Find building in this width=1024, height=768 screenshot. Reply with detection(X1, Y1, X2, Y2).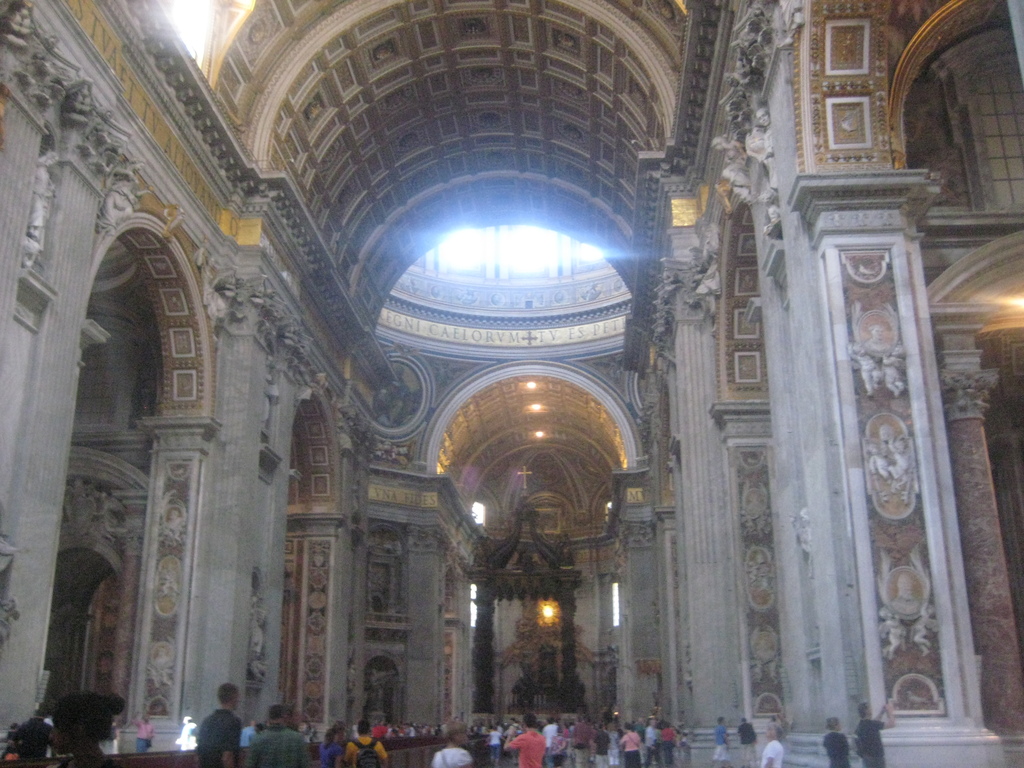
detection(0, 0, 1023, 767).
